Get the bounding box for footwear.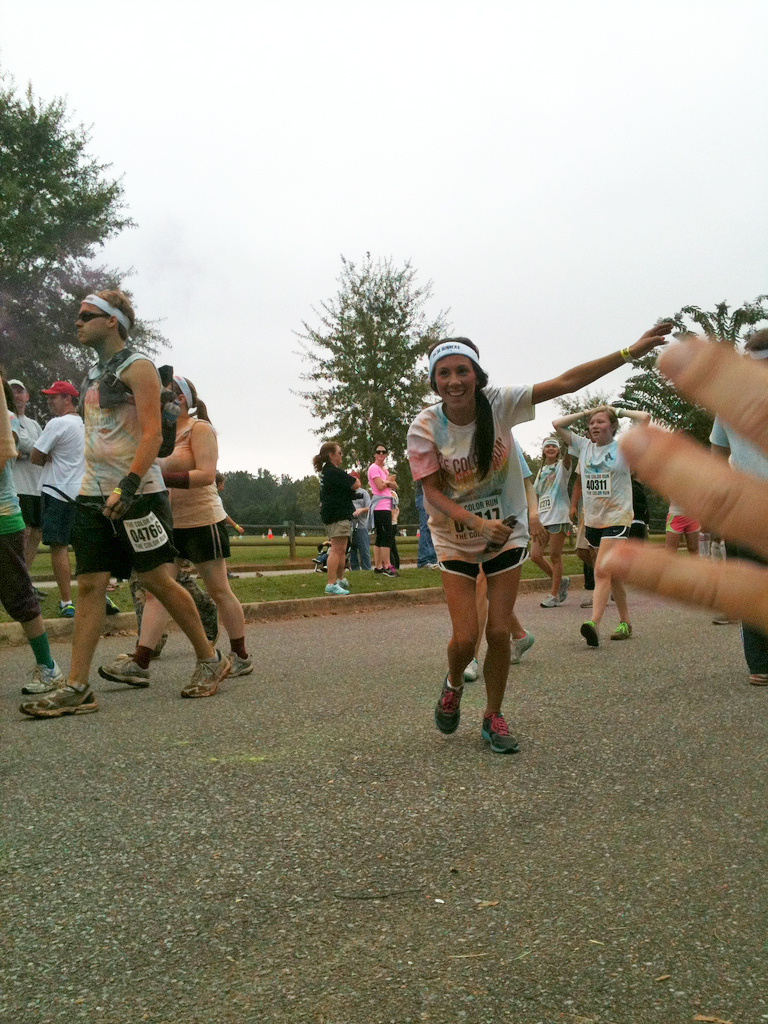
{"left": 324, "top": 583, "right": 347, "bottom": 595}.
